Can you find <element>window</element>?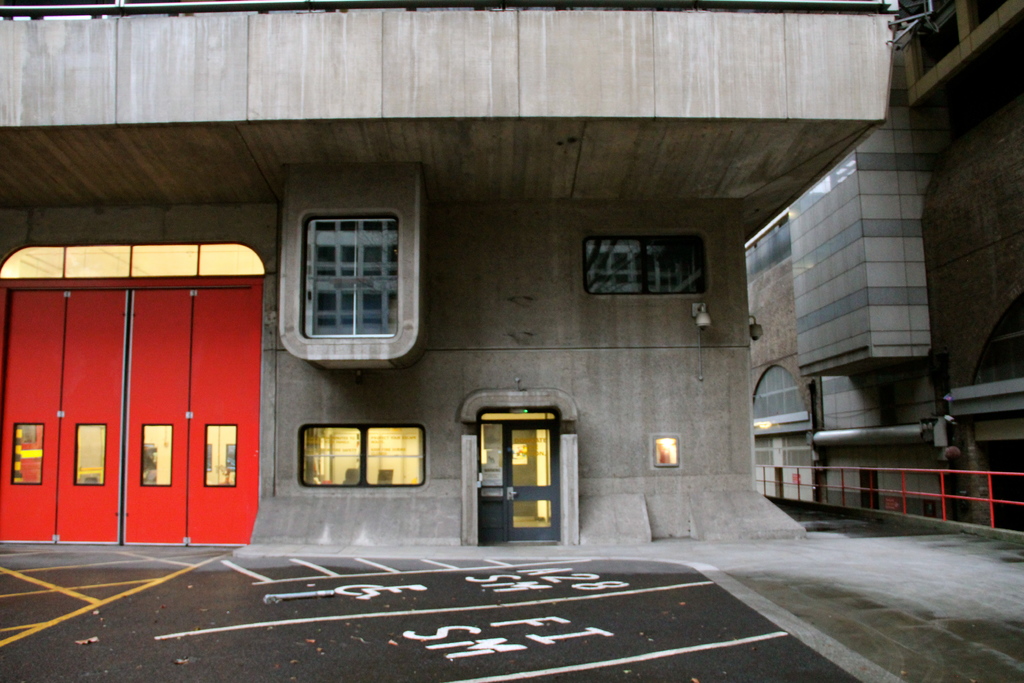
Yes, bounding box: detection(300, 423, 426, 488).
